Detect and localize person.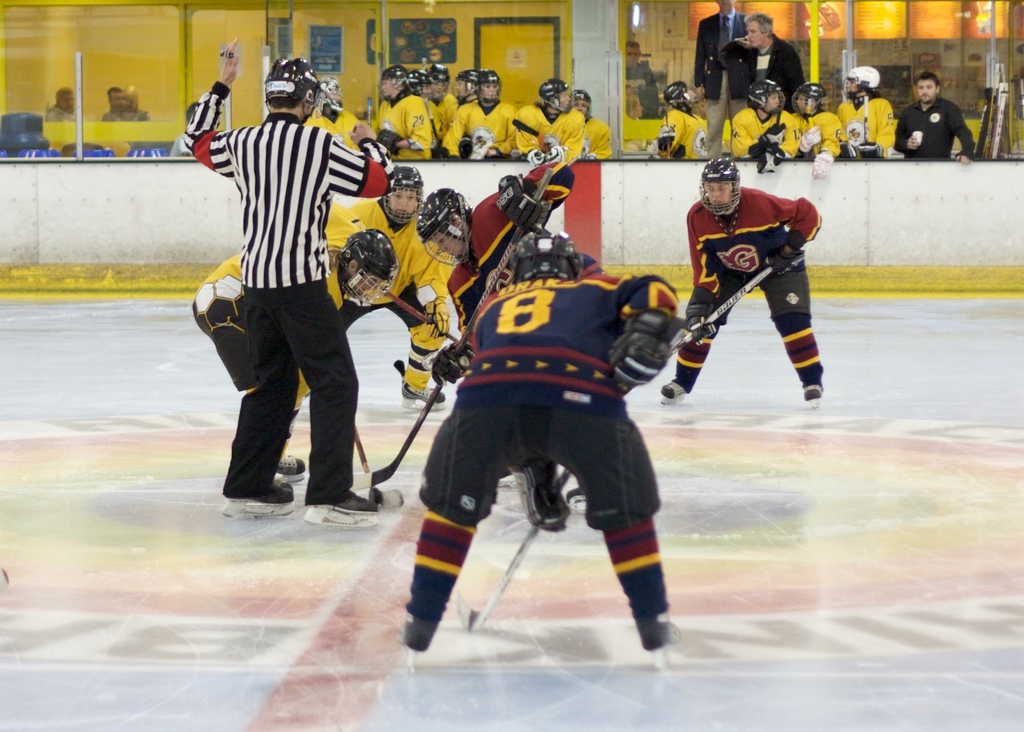
Localized at (410, 68, 438, 122).
